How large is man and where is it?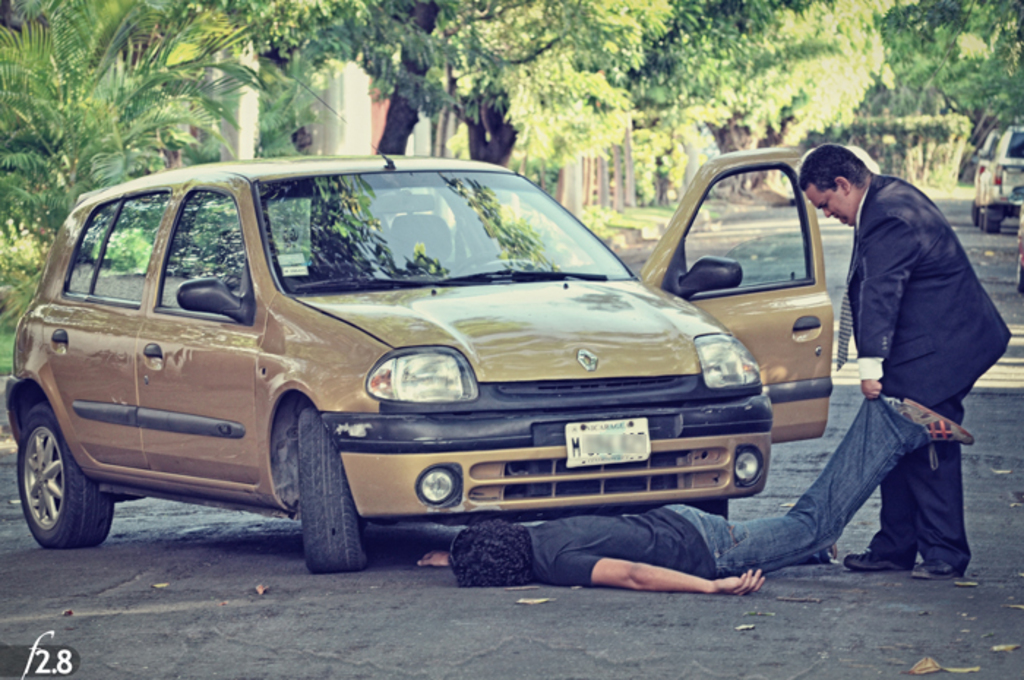
Bounding box: select_region(410, 392, 974, 594).
